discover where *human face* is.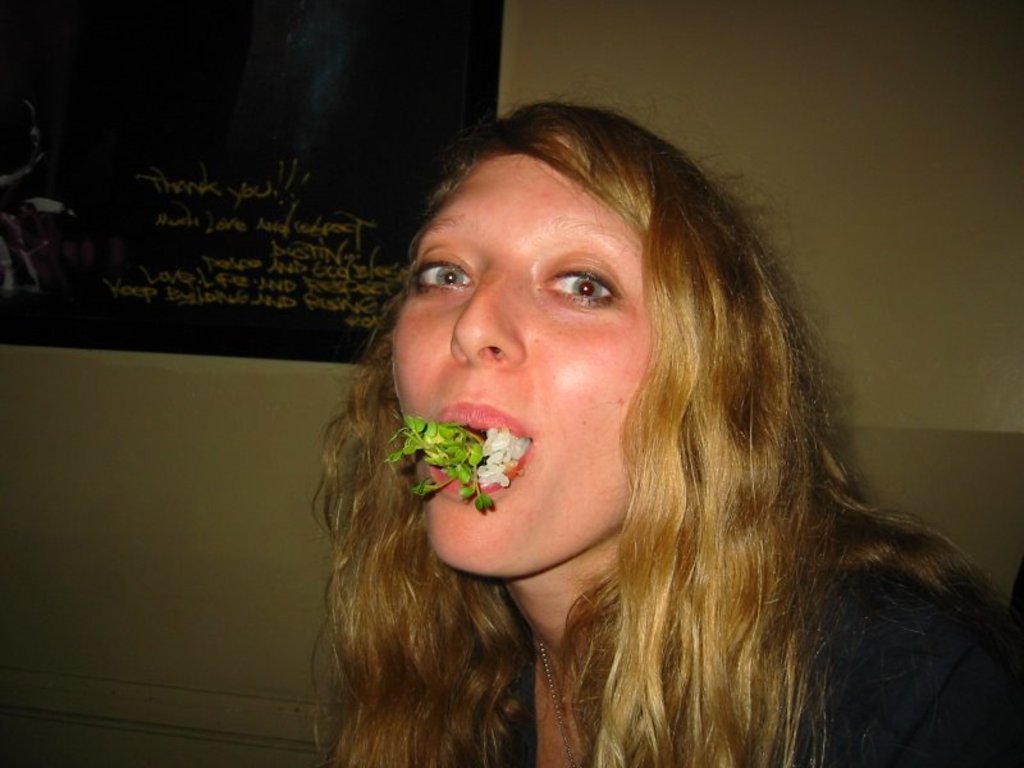
Discovered at region(393, 160, 644, 575).
